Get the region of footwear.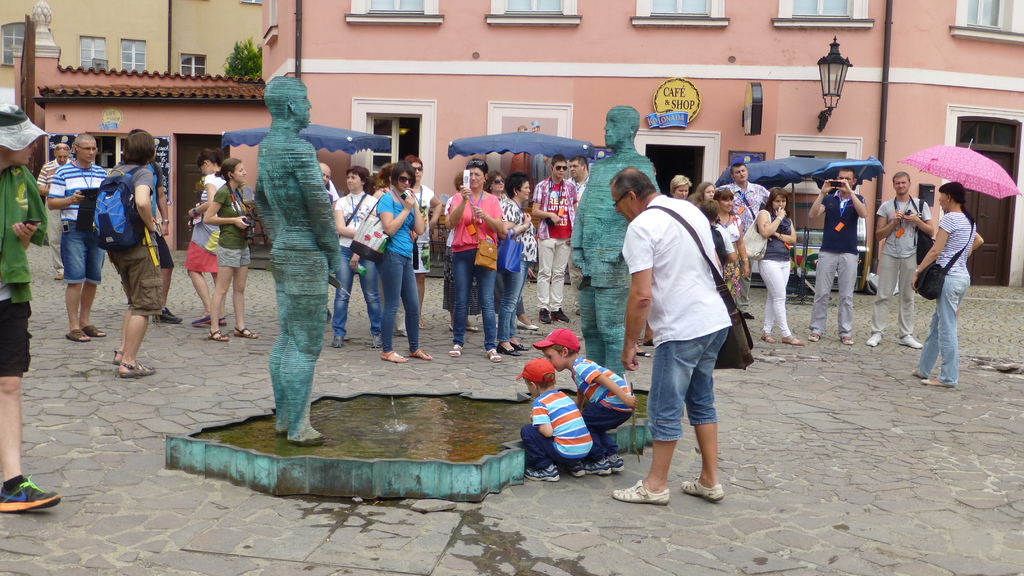
840/337/861/346.
